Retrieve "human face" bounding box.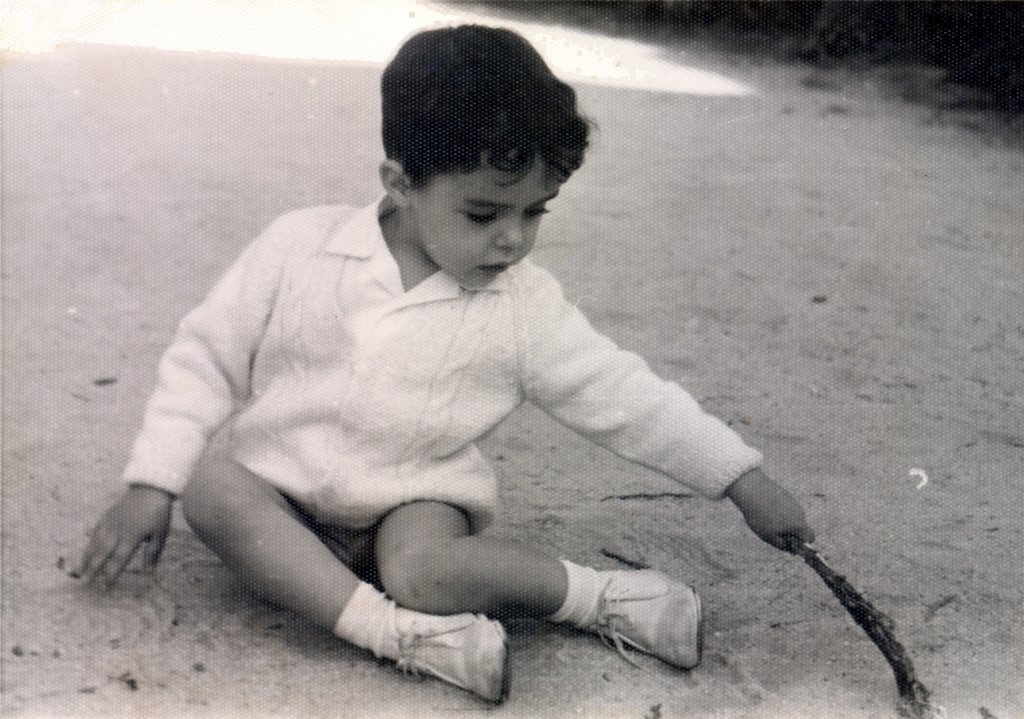
Bounding box: l=406, t=143, r=566, b=288.
